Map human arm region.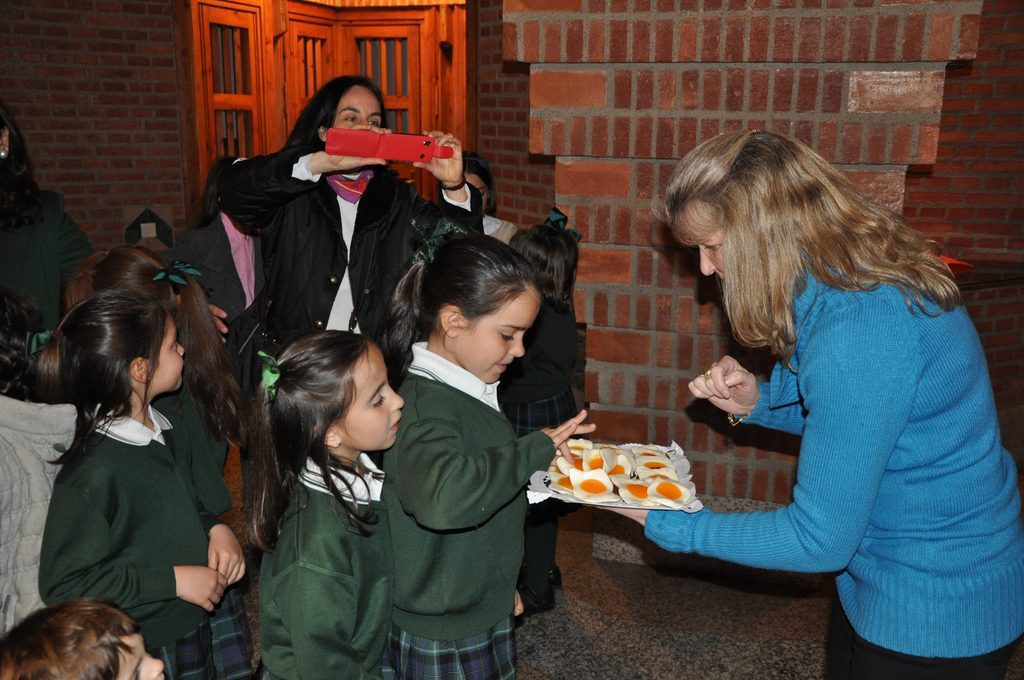
Mapped to bbox=[398, 391, 601, 516].
